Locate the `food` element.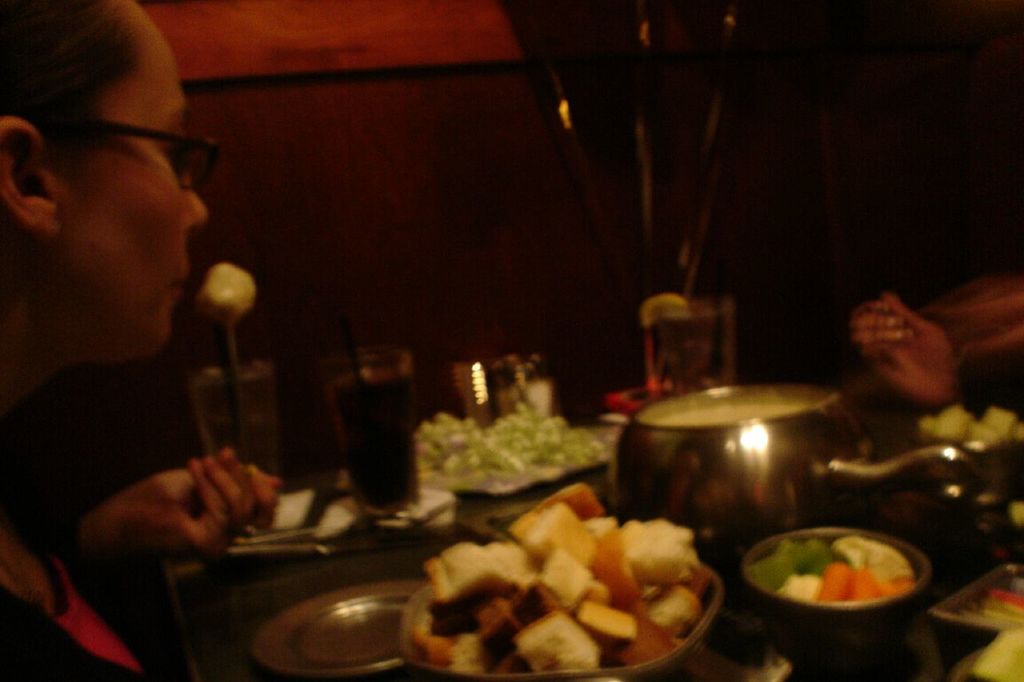
Element bbox: bbox=[746, 536, 917, 612].
